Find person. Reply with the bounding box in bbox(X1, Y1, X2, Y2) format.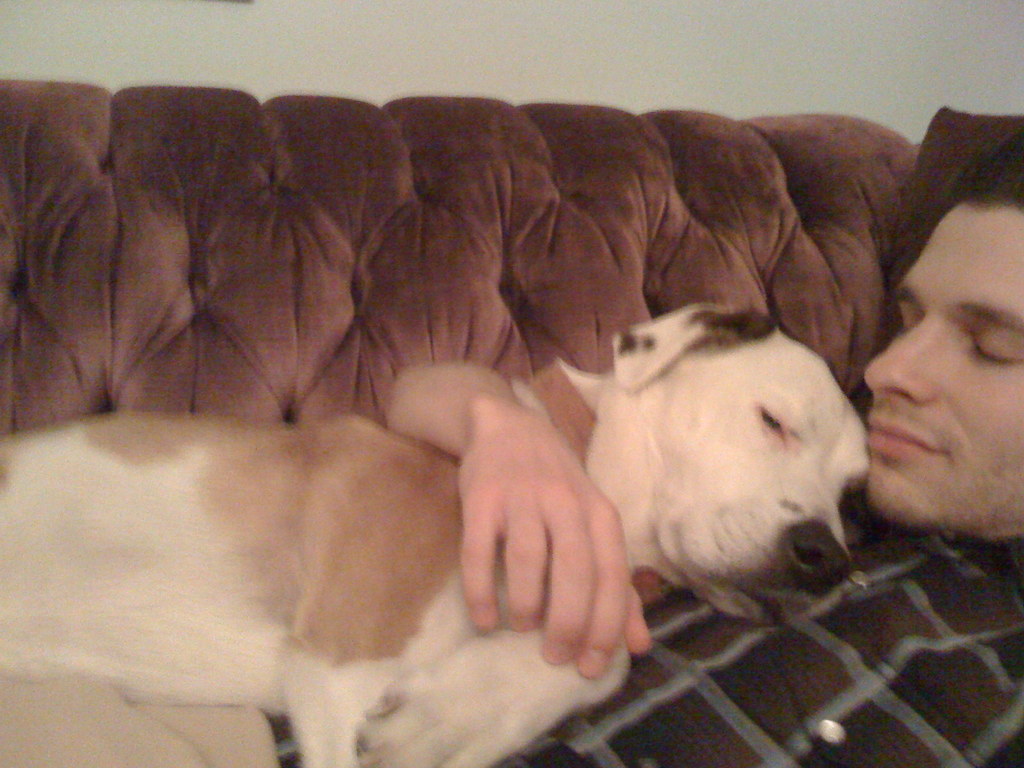
bbox(381, 141, 1023, 767).
